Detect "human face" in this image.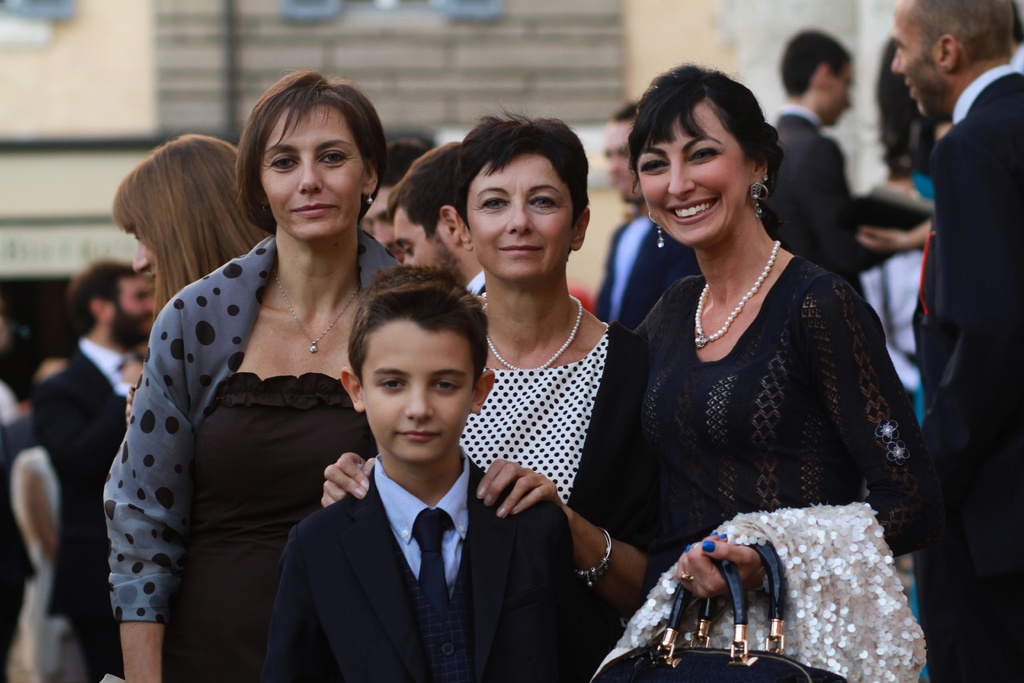
Detection: [262, 103, 371, 238].
